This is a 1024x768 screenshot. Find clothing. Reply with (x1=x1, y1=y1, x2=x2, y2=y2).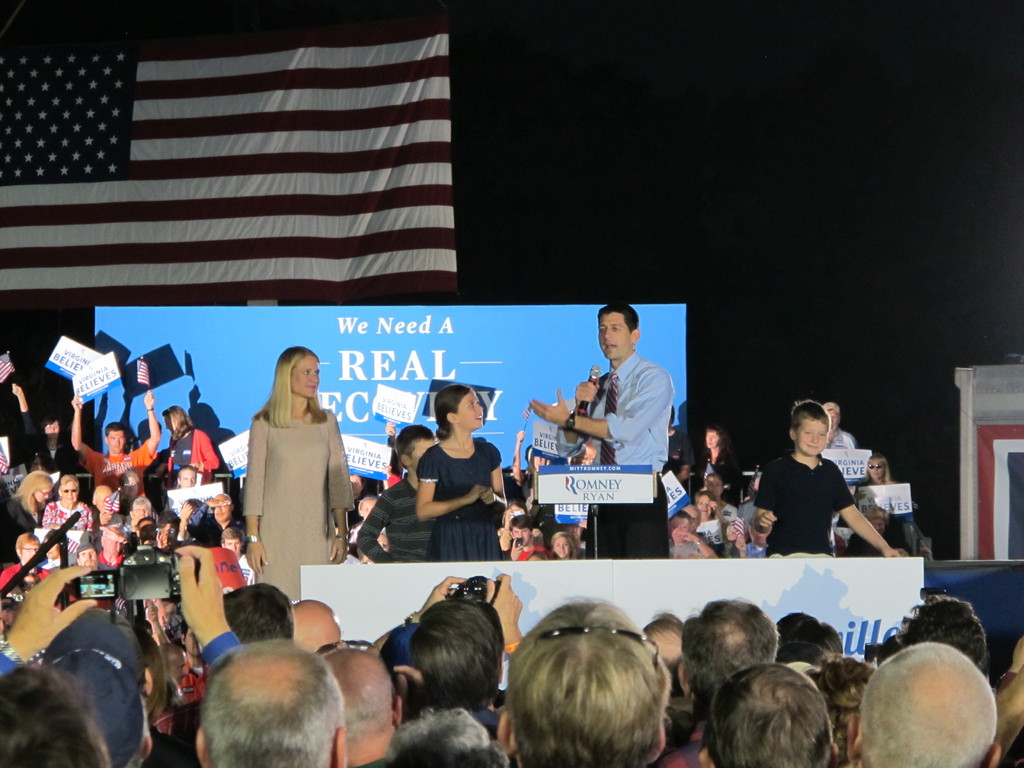
(x1=209, y1=546, x2=244, y2=593).
